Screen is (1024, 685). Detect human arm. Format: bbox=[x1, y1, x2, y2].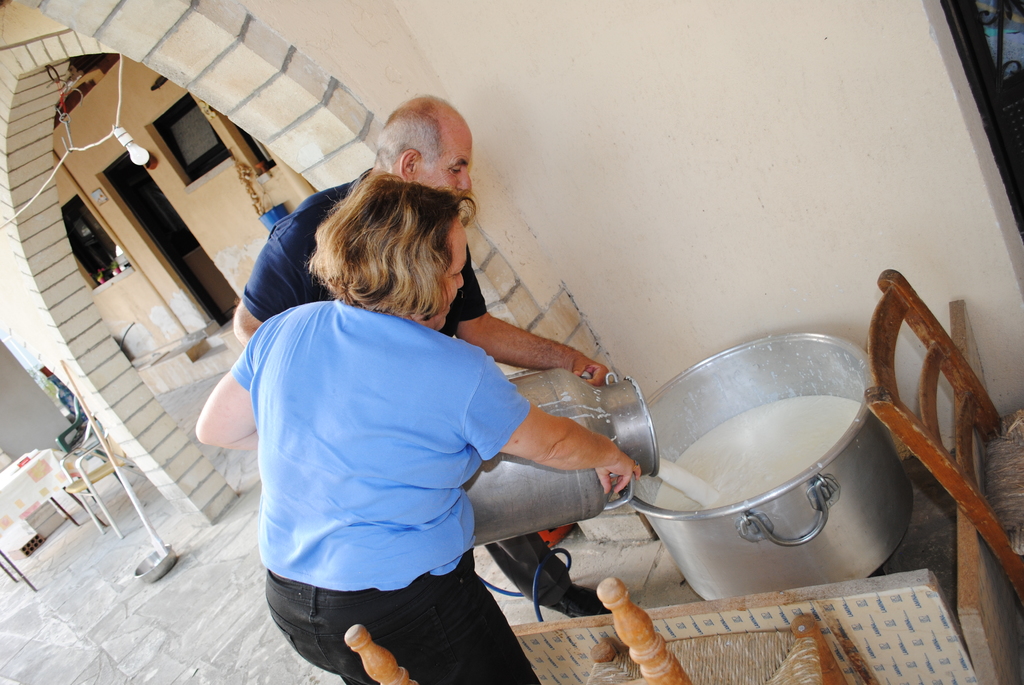
bbox=[454, 251, 607, 384].
